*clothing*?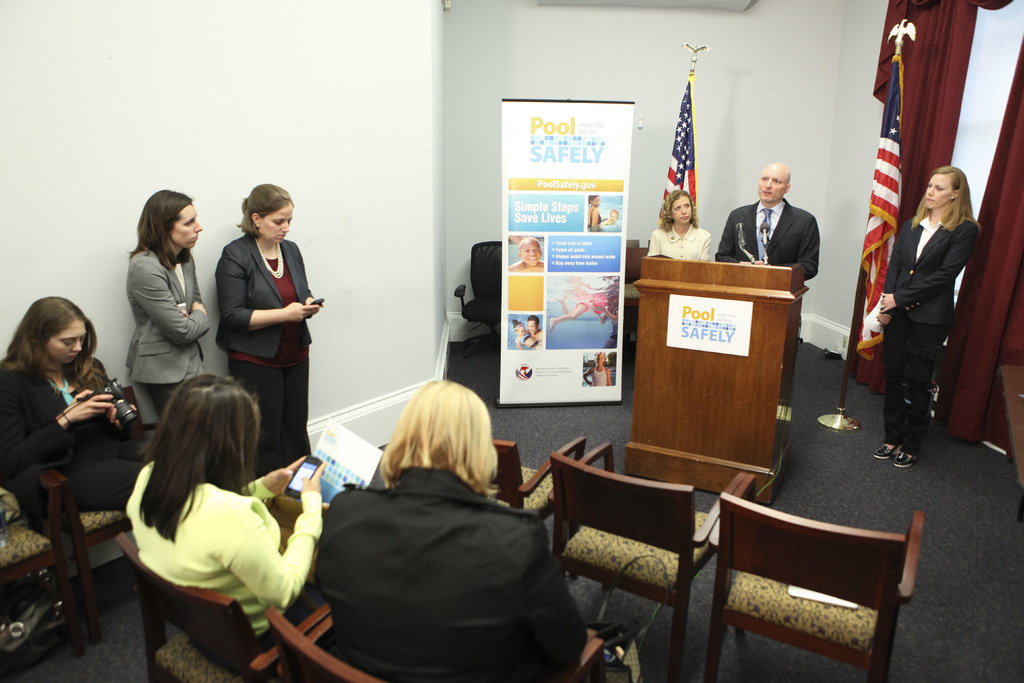
bbox=(1, 355, 155, 514)
